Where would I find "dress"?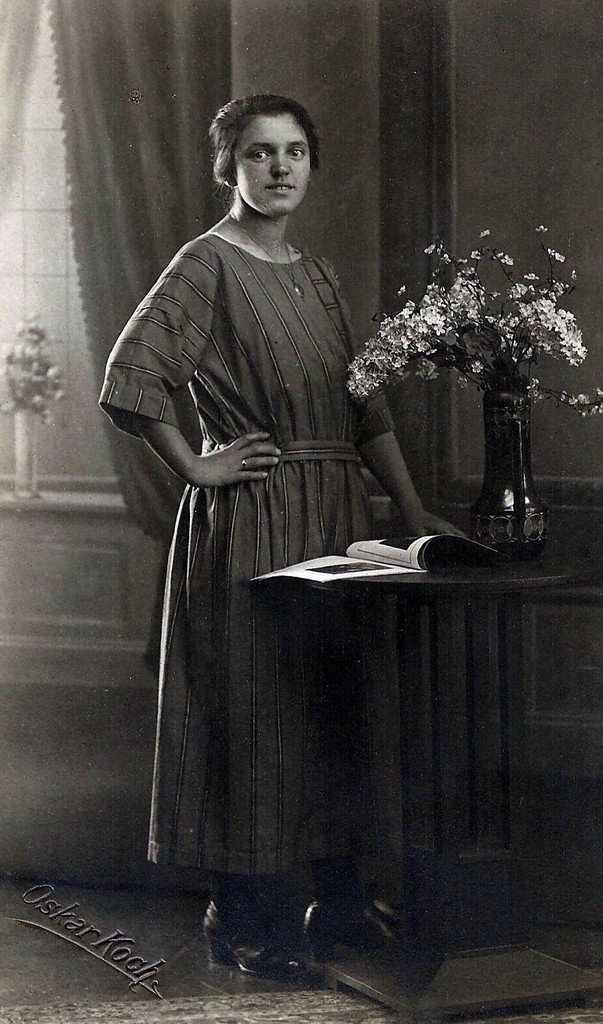
At x1=100, y1=234, x2=393, y2=881.
